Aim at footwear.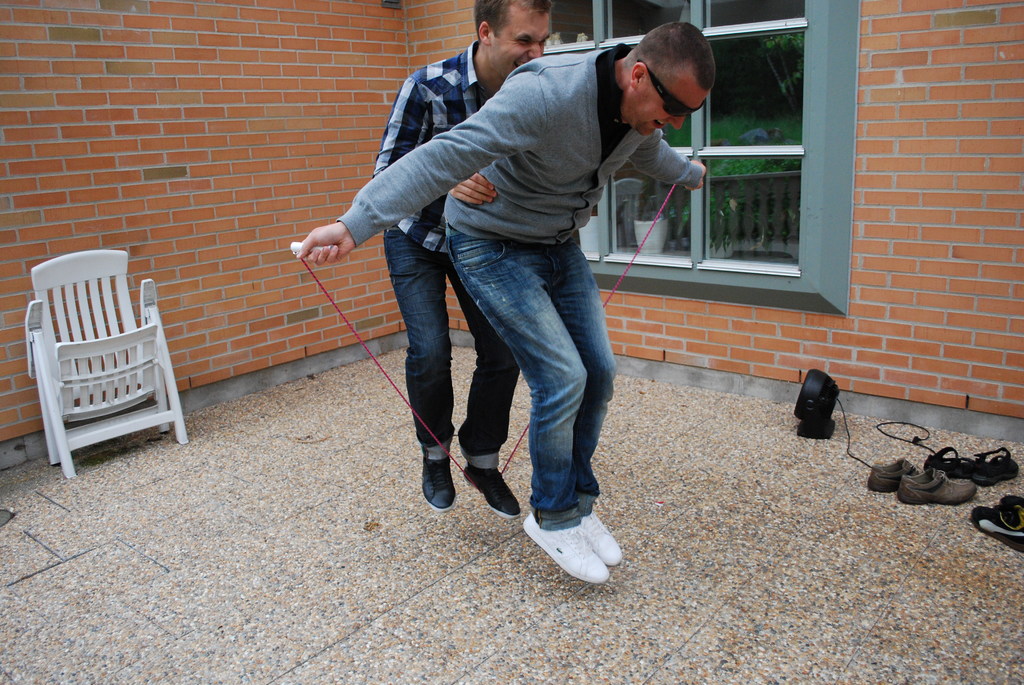
Aimed at left=970, top=441, right=1022, bottom=479.
